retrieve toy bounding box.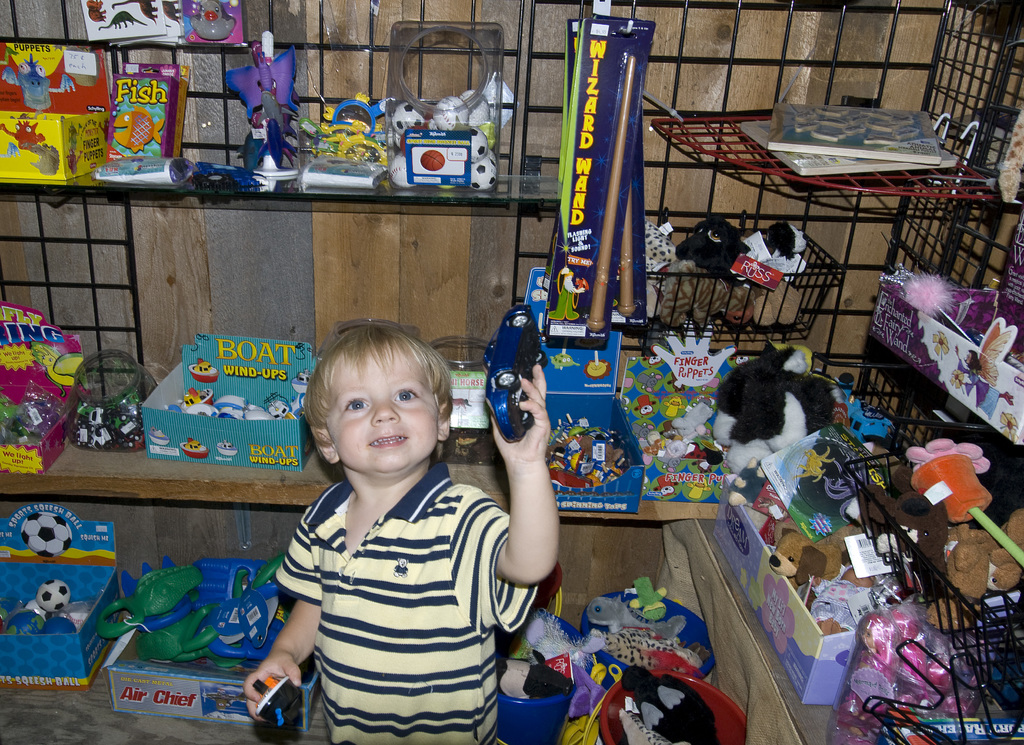
Bounding box: rect(308, 118, 390, 177).
